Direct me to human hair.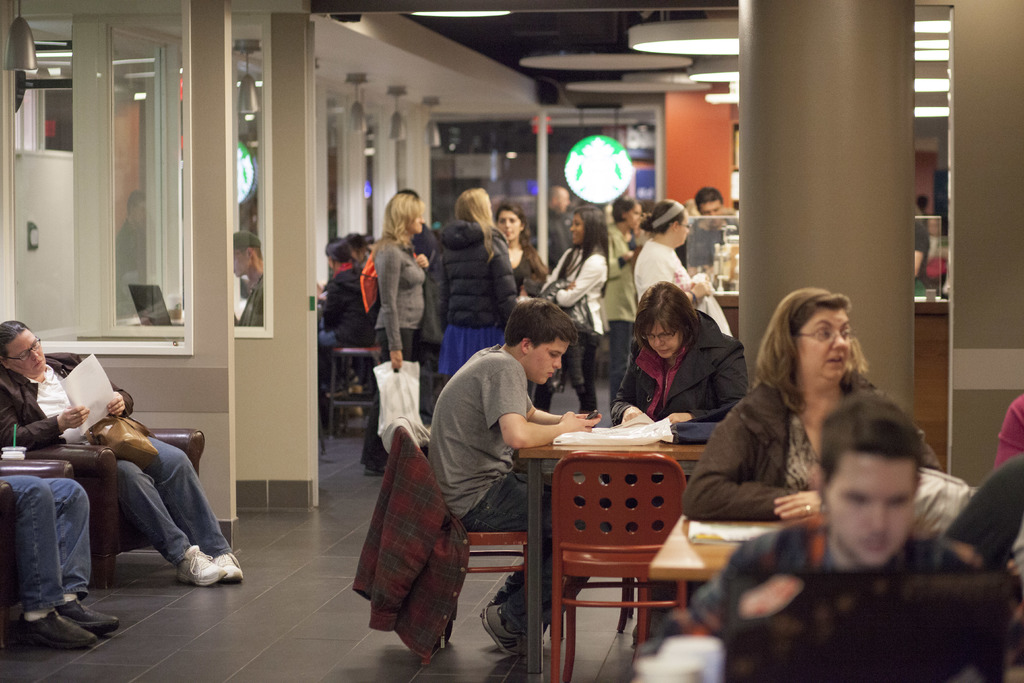
Direction: bbox=[556, 204, 616, 285].
